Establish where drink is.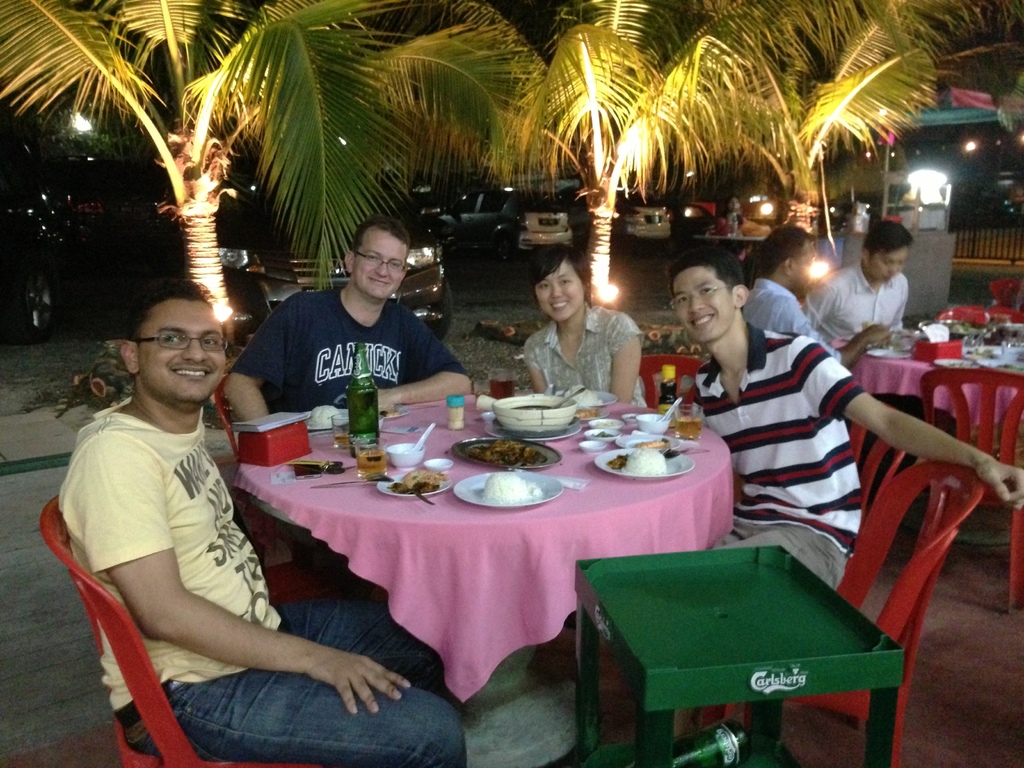
Established at rect(335, 435, 351, 444).
